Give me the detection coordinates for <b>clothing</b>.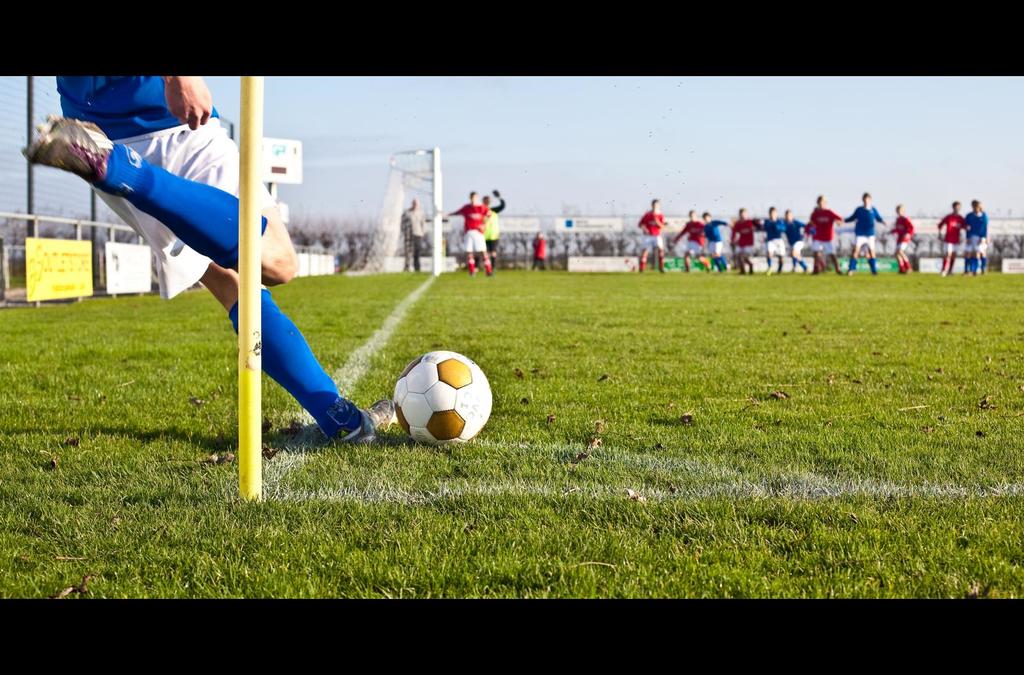
(x1=763, y1=213, x2=784, y2=258).
